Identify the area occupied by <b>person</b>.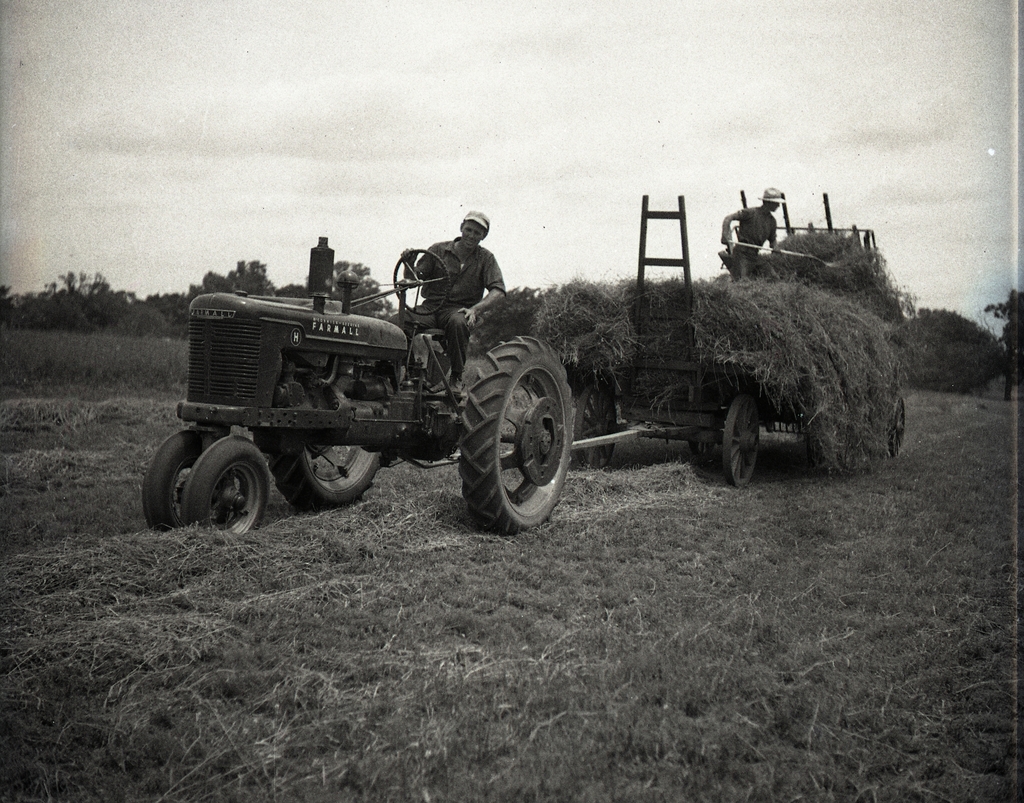
Area: [387,209,508,402].
